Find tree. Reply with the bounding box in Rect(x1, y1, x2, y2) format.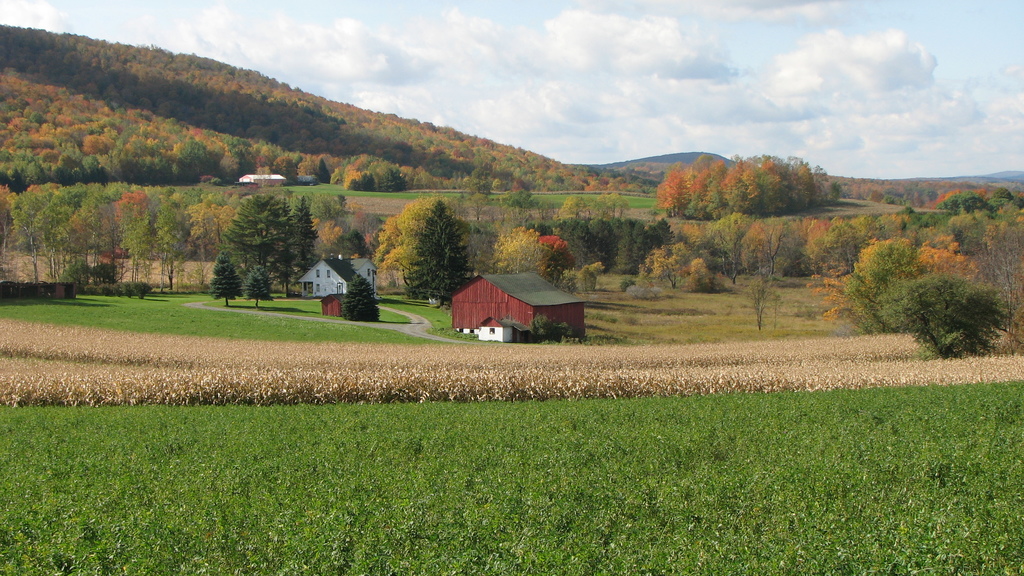
Rect(940, 184, 1021, 247).
